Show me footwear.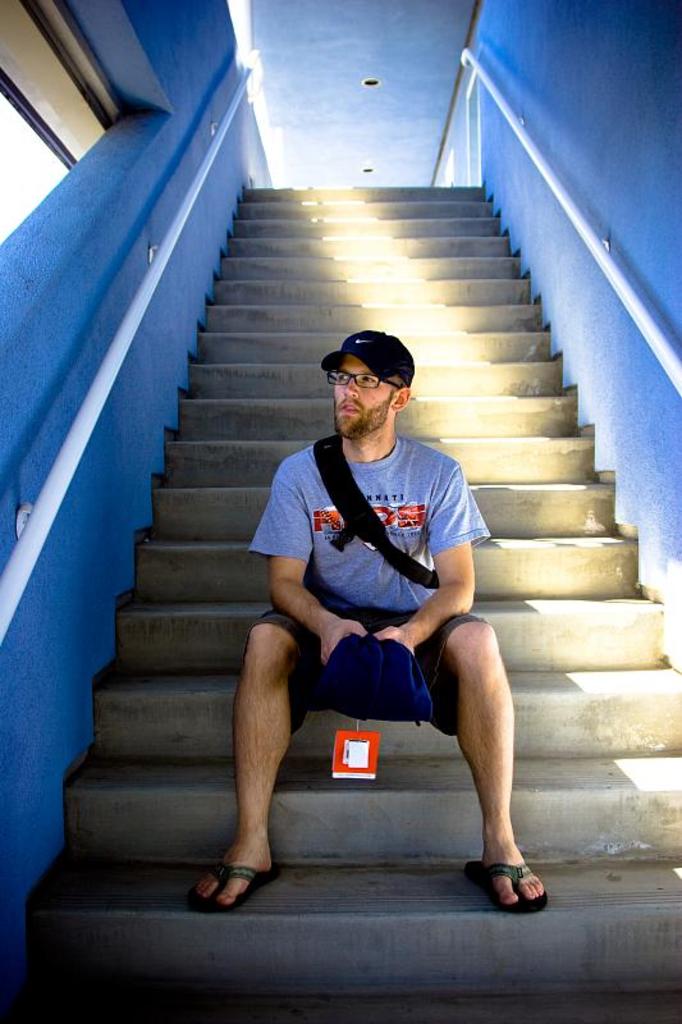
footwear is here: 454, 842, 553, 915.
